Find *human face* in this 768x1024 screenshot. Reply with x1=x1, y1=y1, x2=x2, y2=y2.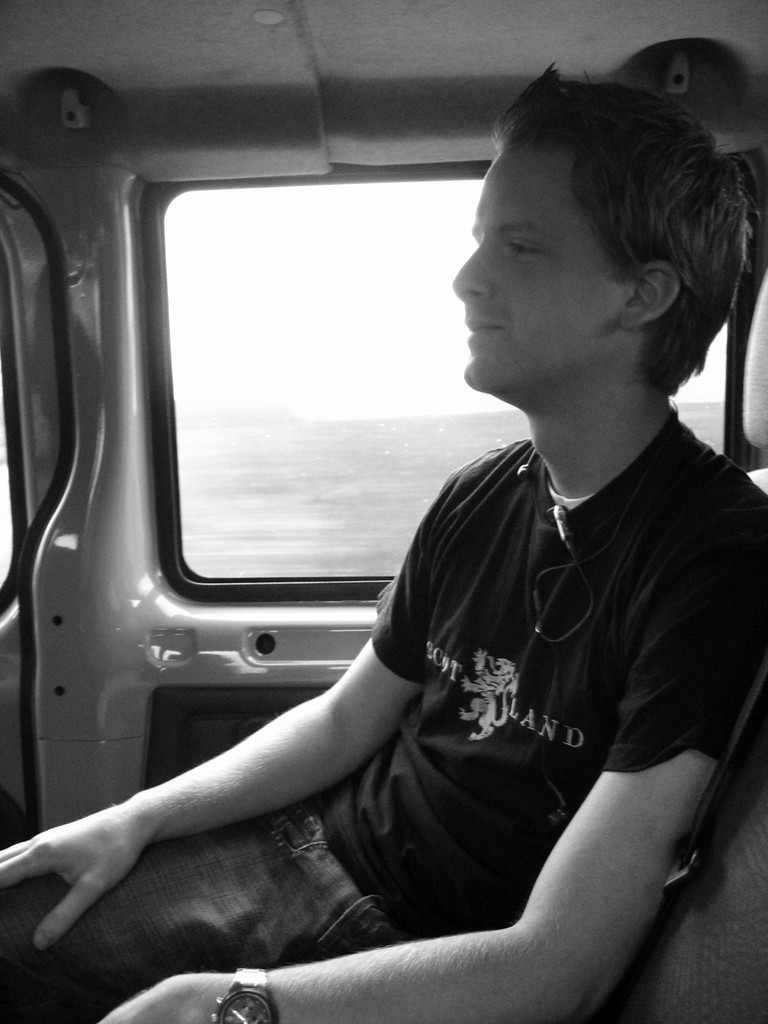
x1=456, y1=141, x2=616, y2=385.
